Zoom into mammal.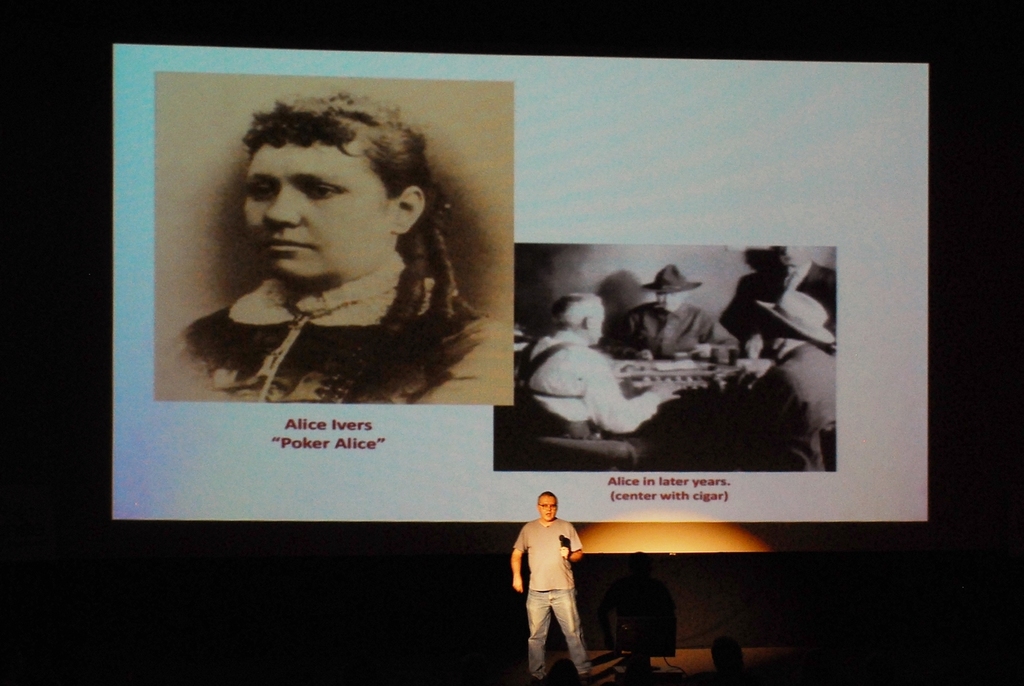
Zoom target: <bbox>514, 289, 689, 450</bbox>.
